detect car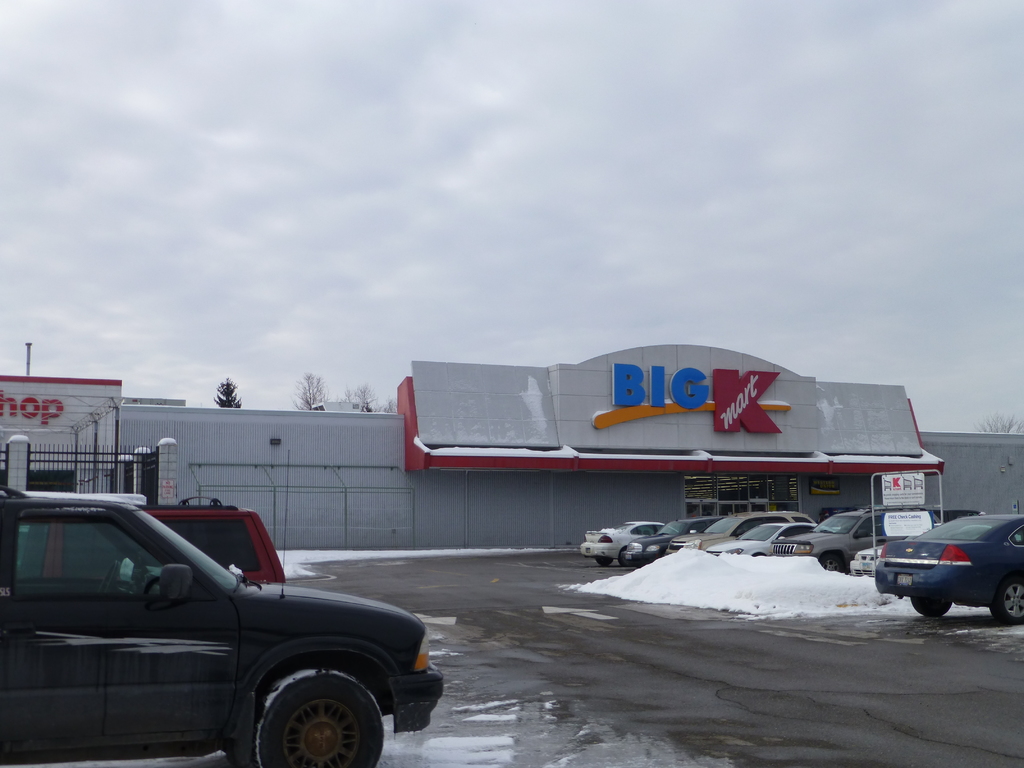
<box>0,484,447,767</box>
